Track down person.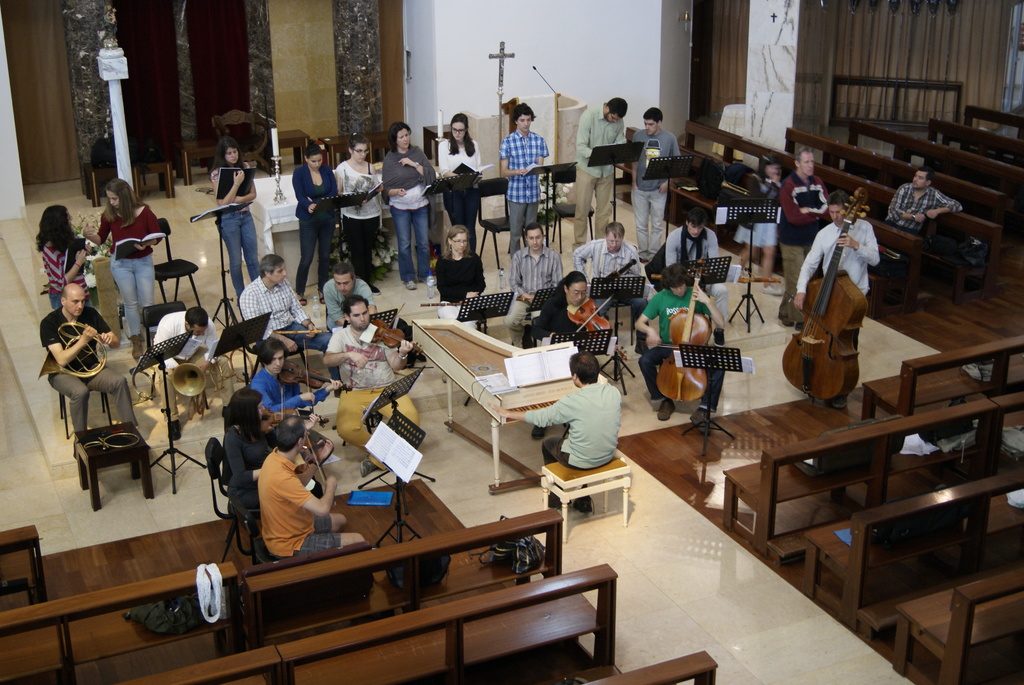
Tracked to bbox=(774, 138, 832, 239).
